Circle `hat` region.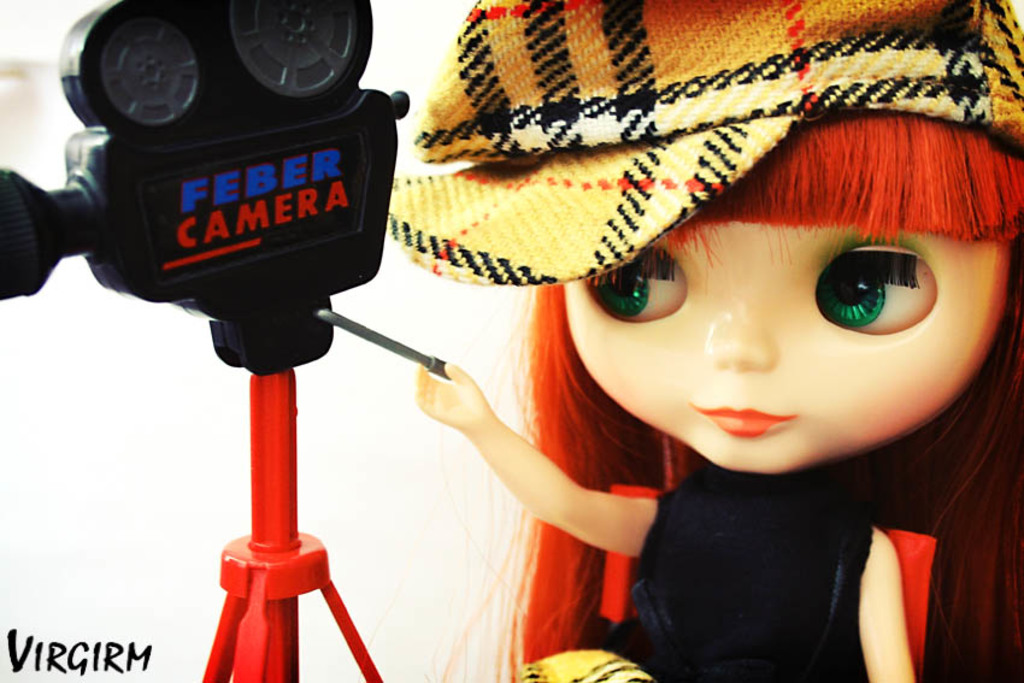
Region: <box>390,0,1023,285</box>.
